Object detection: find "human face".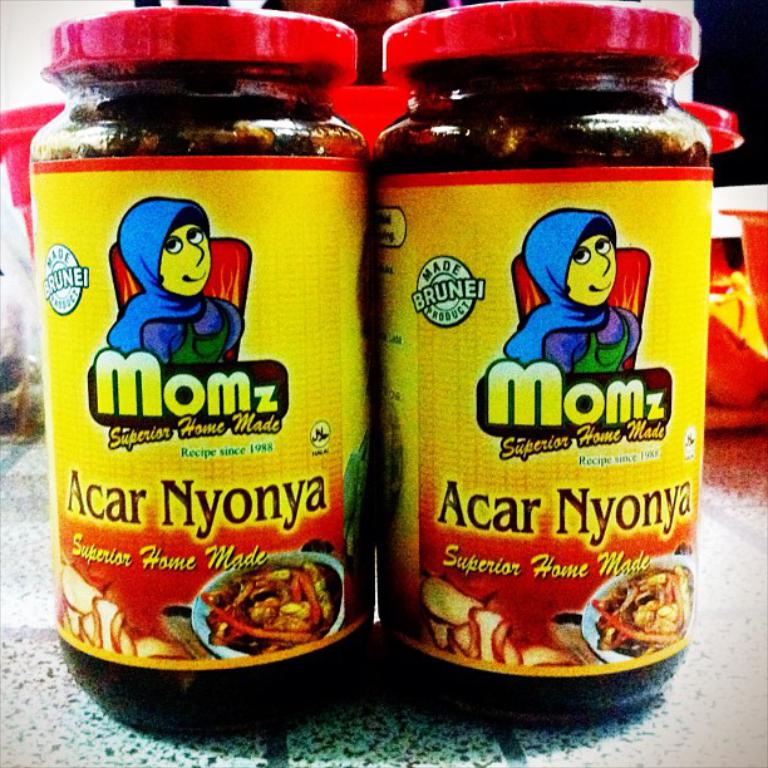
x1=566 y1=232 x2=615 y2=305.
